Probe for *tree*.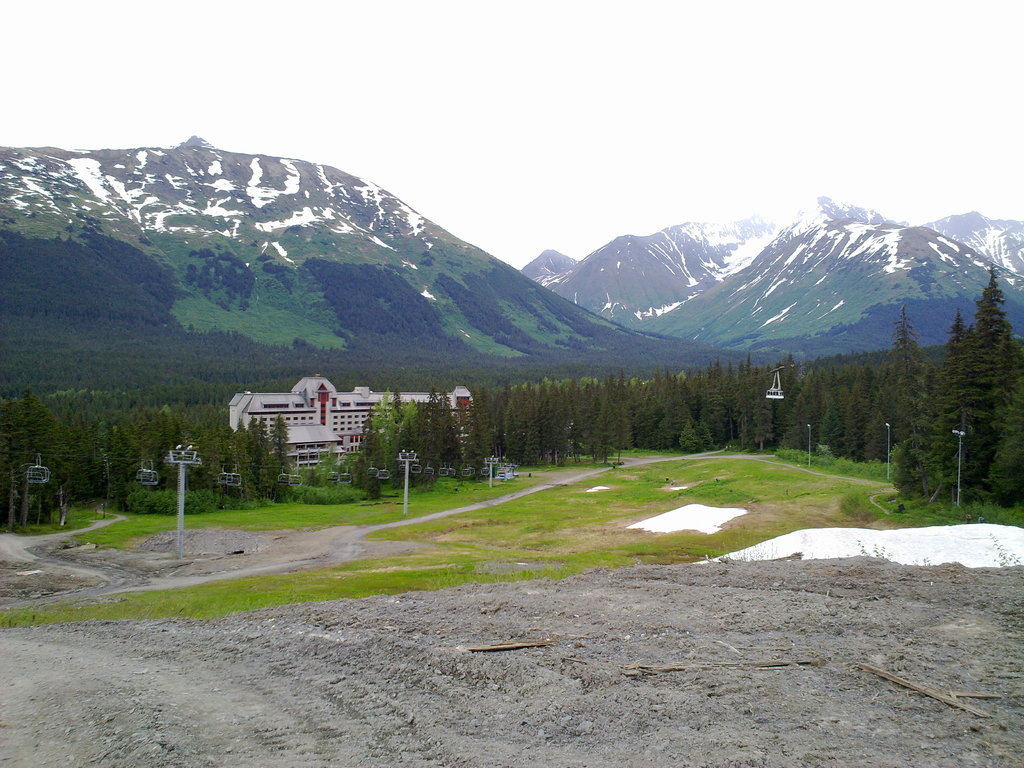
Probe result: {"x1": 777, "y1": 365, "x2": 818, "y2": 430}.
